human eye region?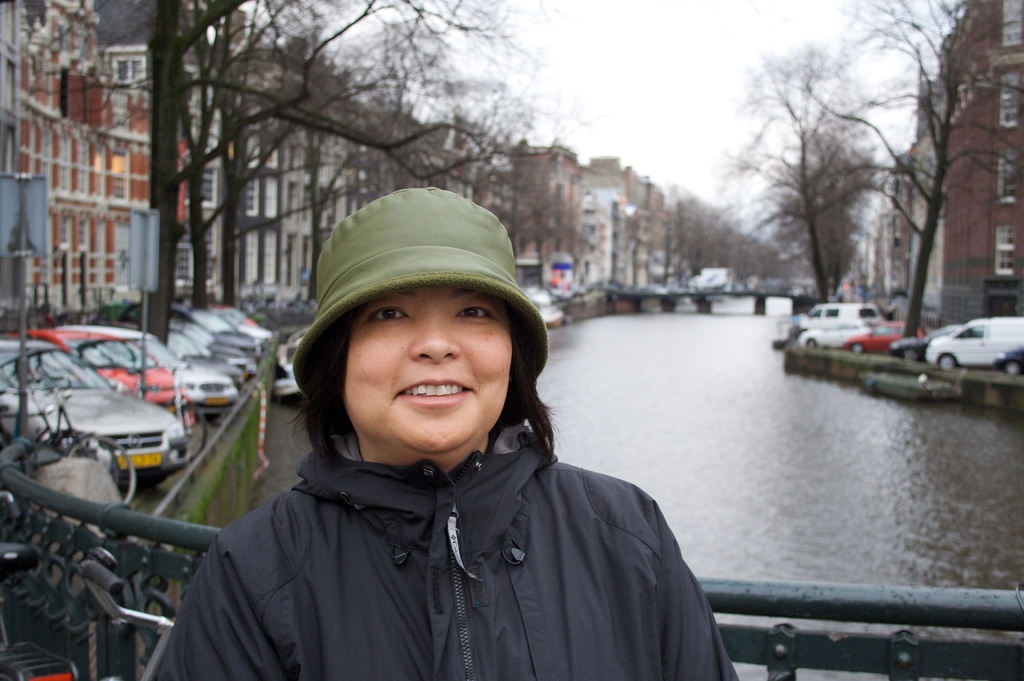
locate(455, 303, 500, 324)
